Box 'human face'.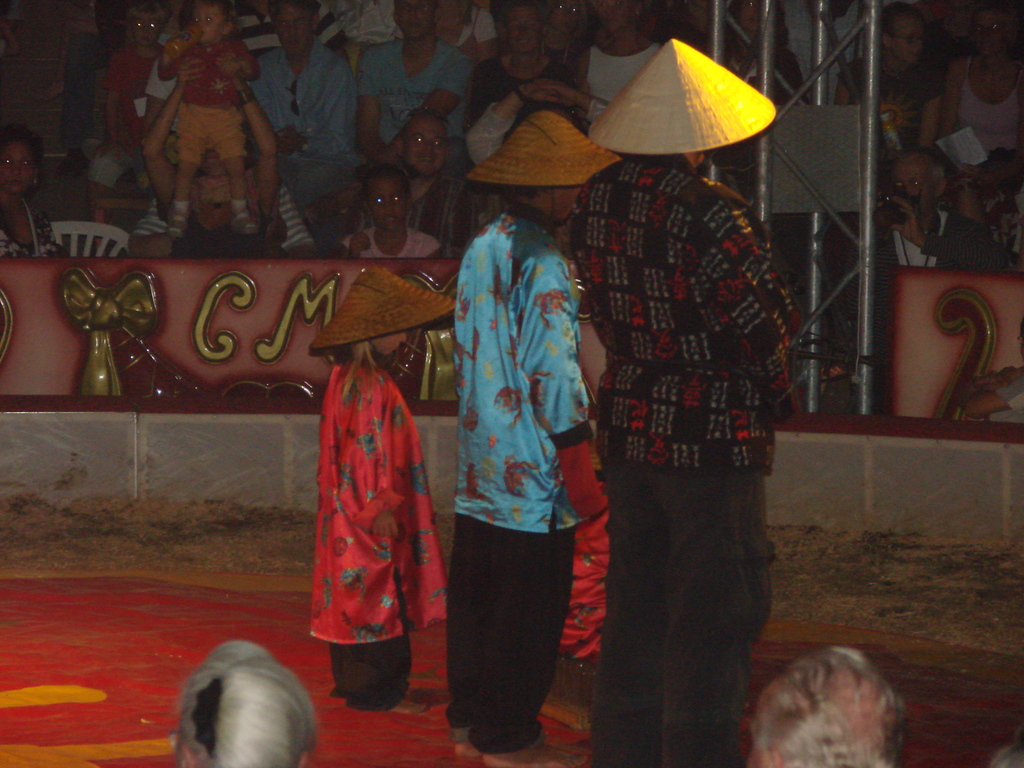
detection(0, 144, 40, 188).
